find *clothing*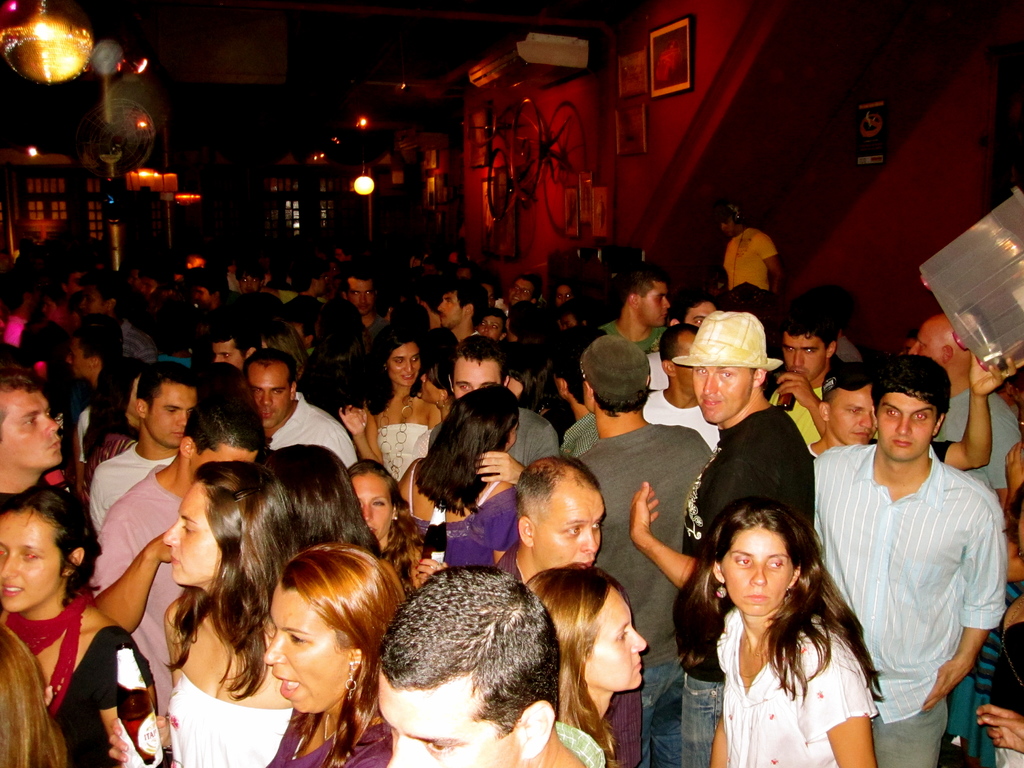
268,388,355,468
